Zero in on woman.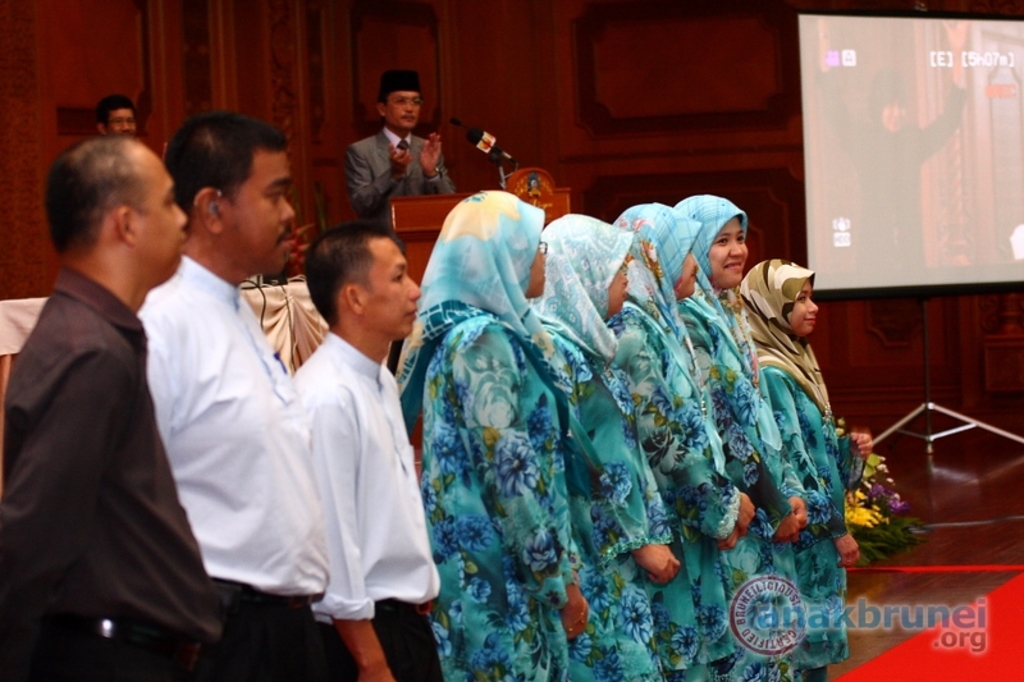
Zeroed in: l=521, t=209, r=686, b=681.
